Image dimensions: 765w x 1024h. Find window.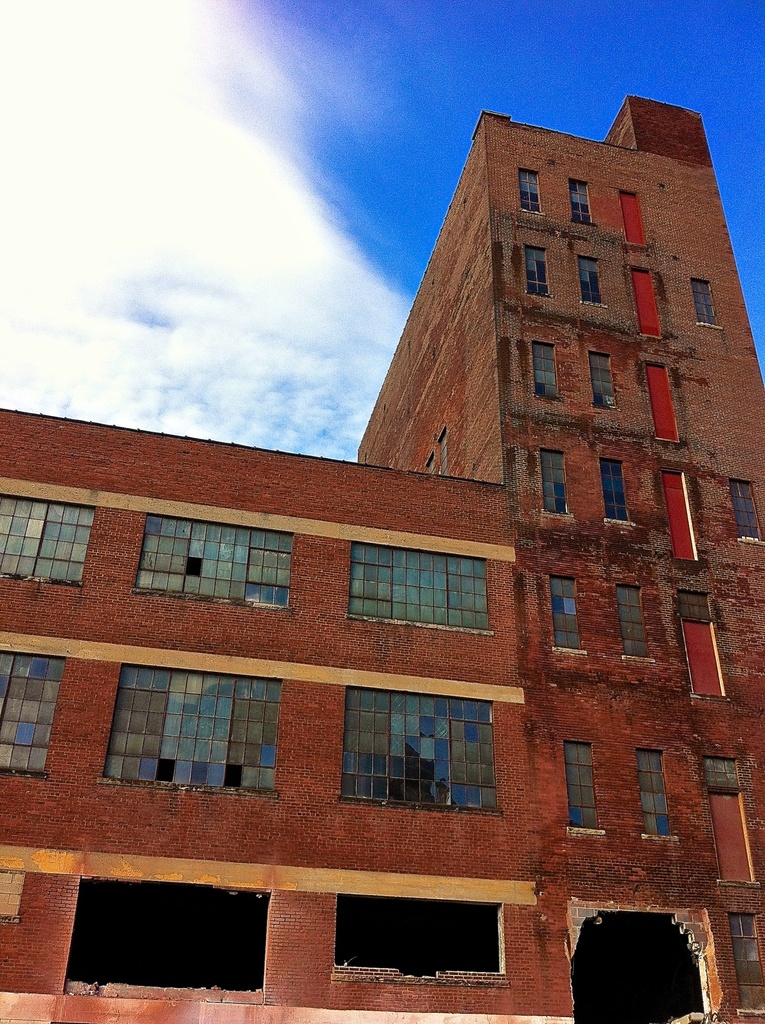
<bbox>331, 529, 501, 640</bbox>.
